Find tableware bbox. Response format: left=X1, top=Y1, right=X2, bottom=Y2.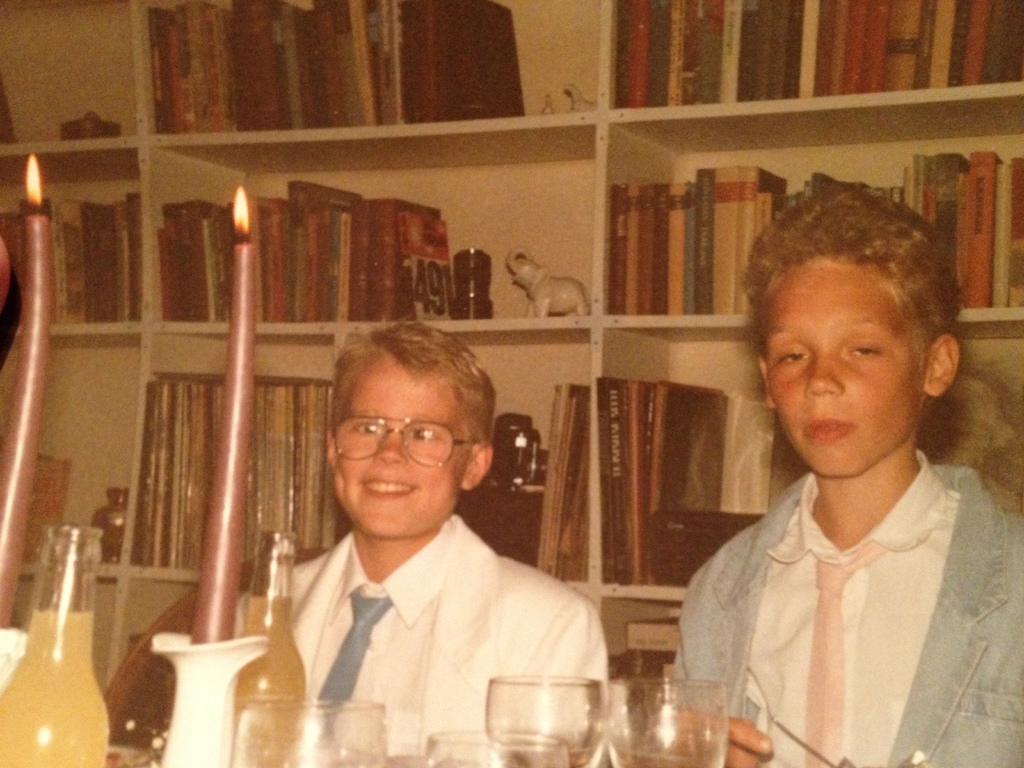
left=234, top=696, right=385, bottom=767.
